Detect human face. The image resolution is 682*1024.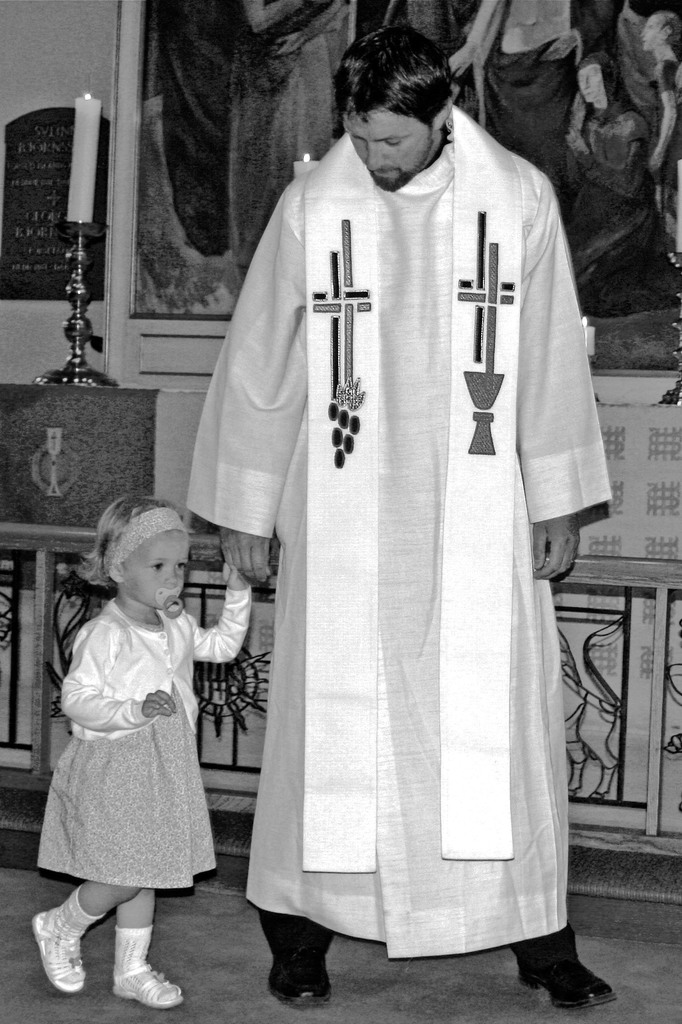
{"left": 348, "top": 102, "right": 436, "bottom": 180}.
